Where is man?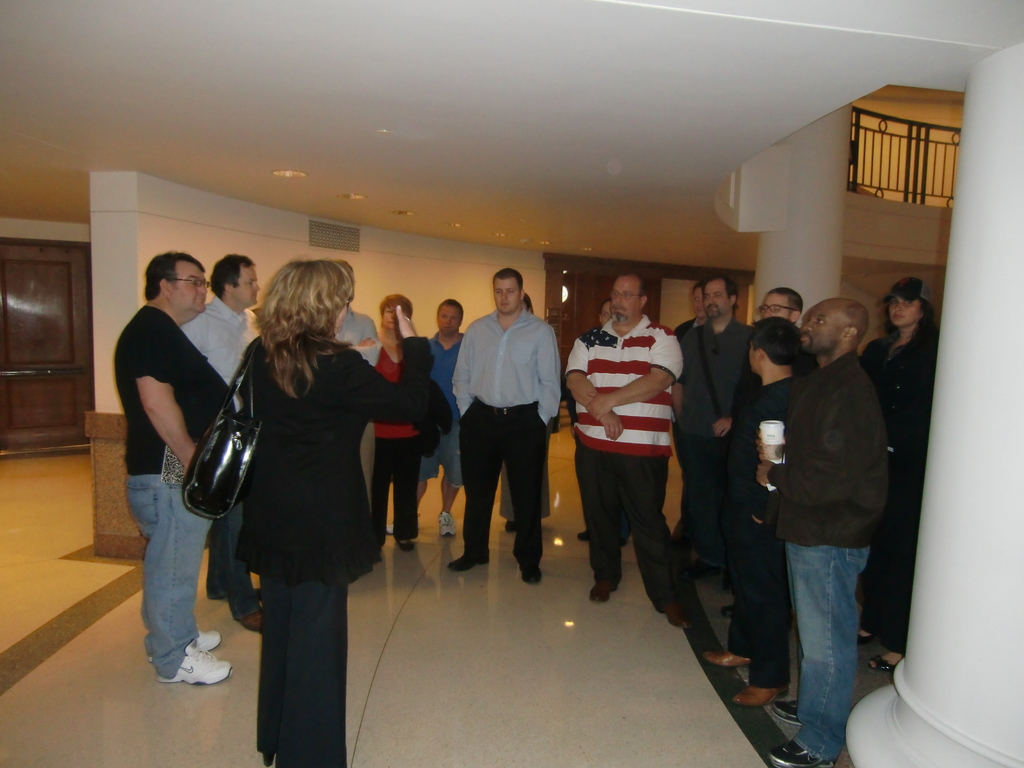
[x1=753, y1=297, x2=893, y2=767].
